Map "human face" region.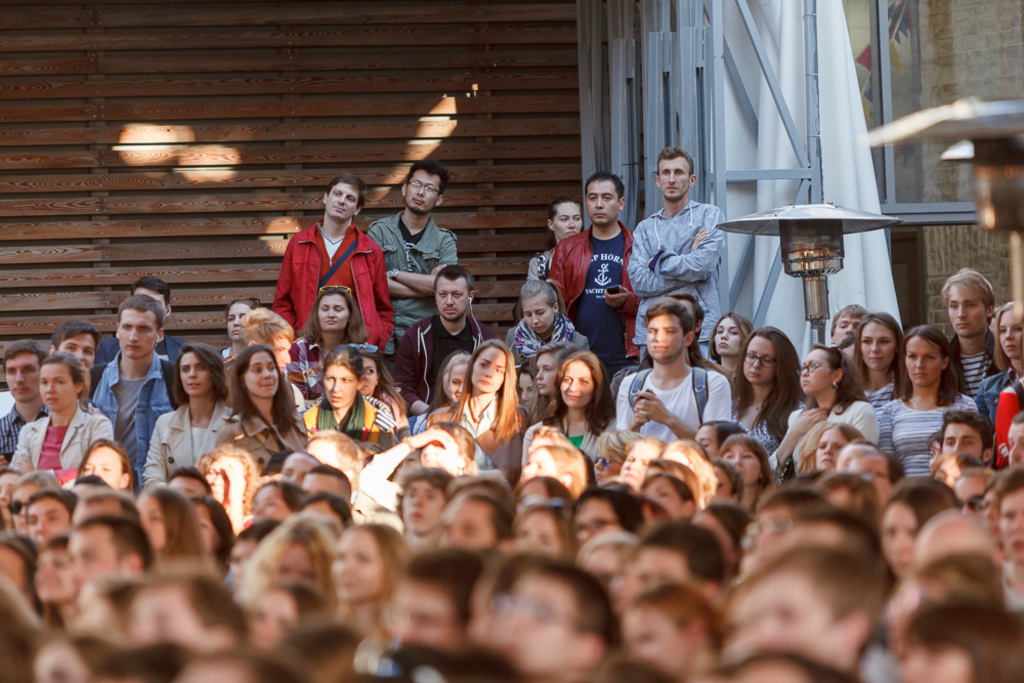
Mapped to (178,355,211,395).
